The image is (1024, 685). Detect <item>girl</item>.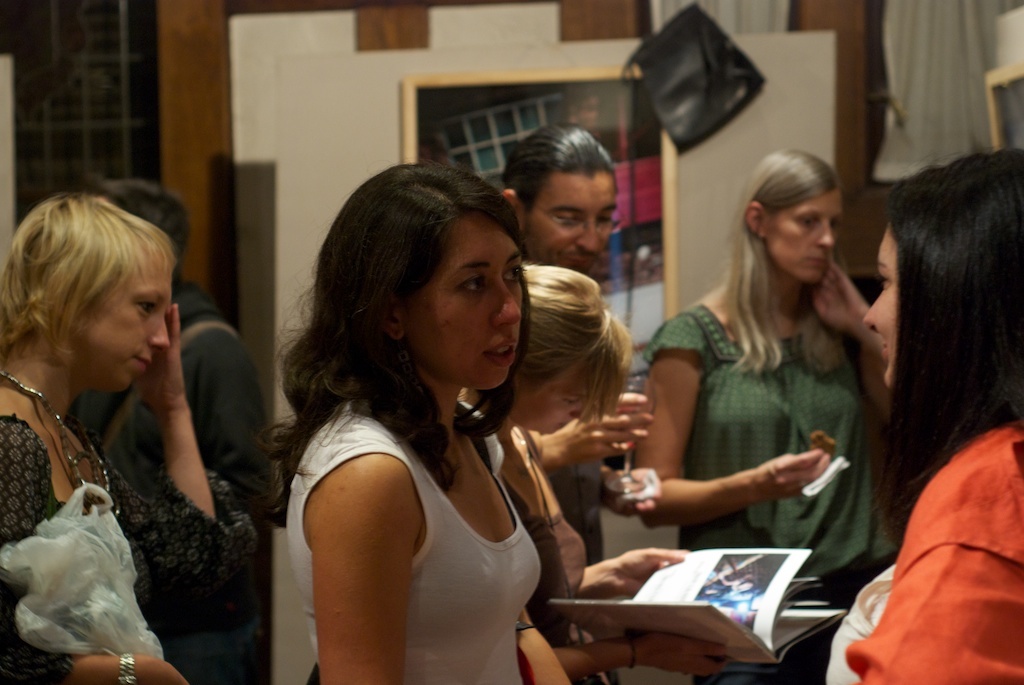
Detection: l=458, t=256, r=731, b=684.
